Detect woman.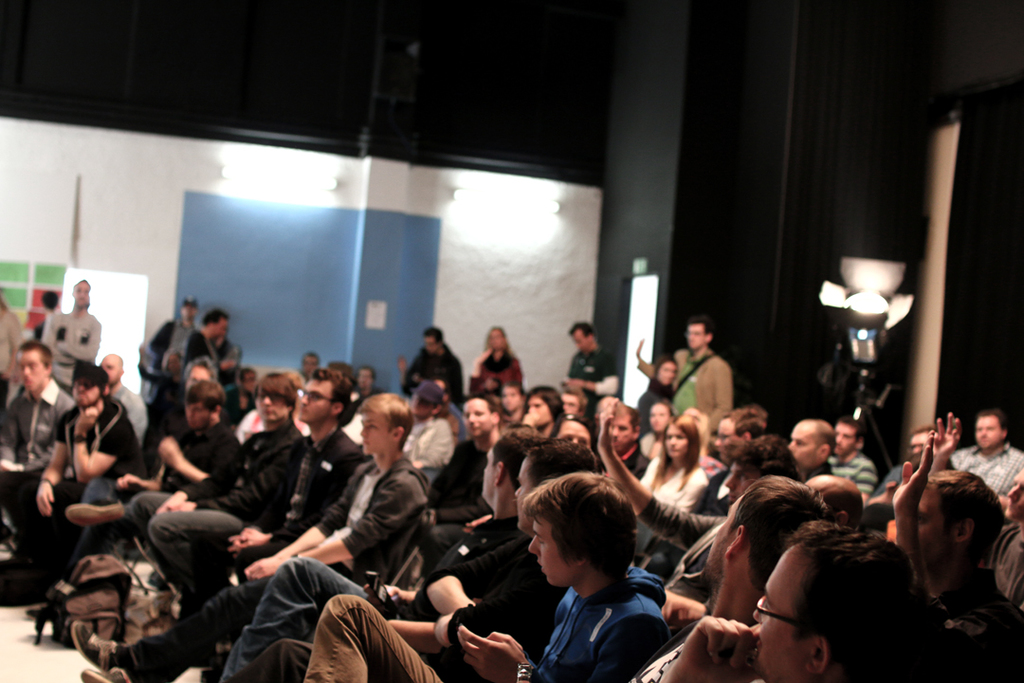
Detected at (x1=638, y1=360, x2=676, y2=465).
